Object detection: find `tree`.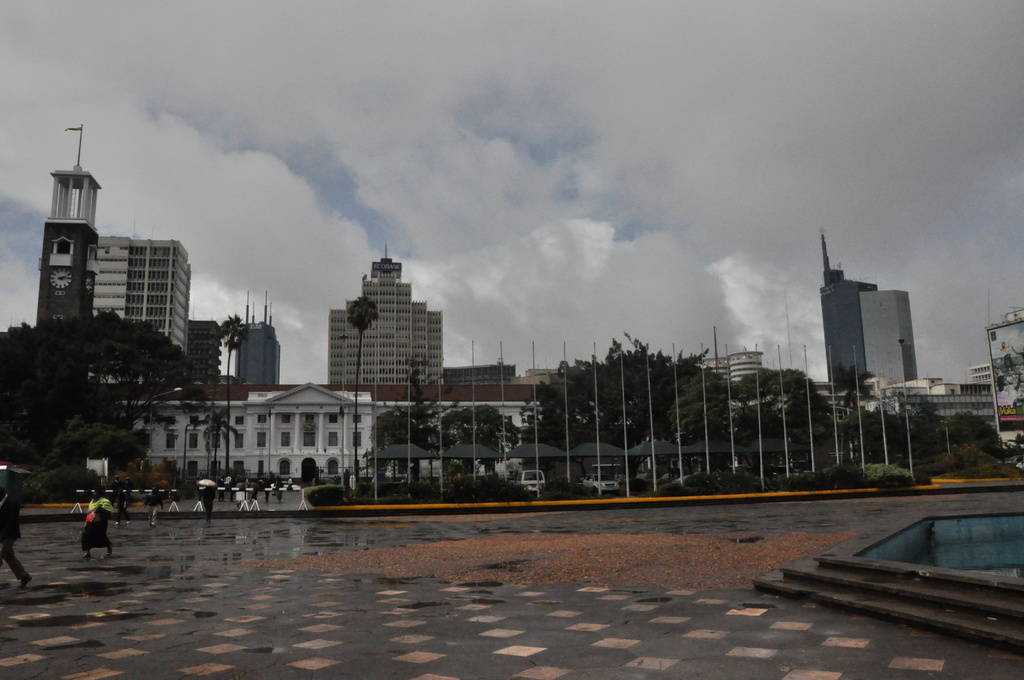
l=15, t=302, r=186, b=484.
